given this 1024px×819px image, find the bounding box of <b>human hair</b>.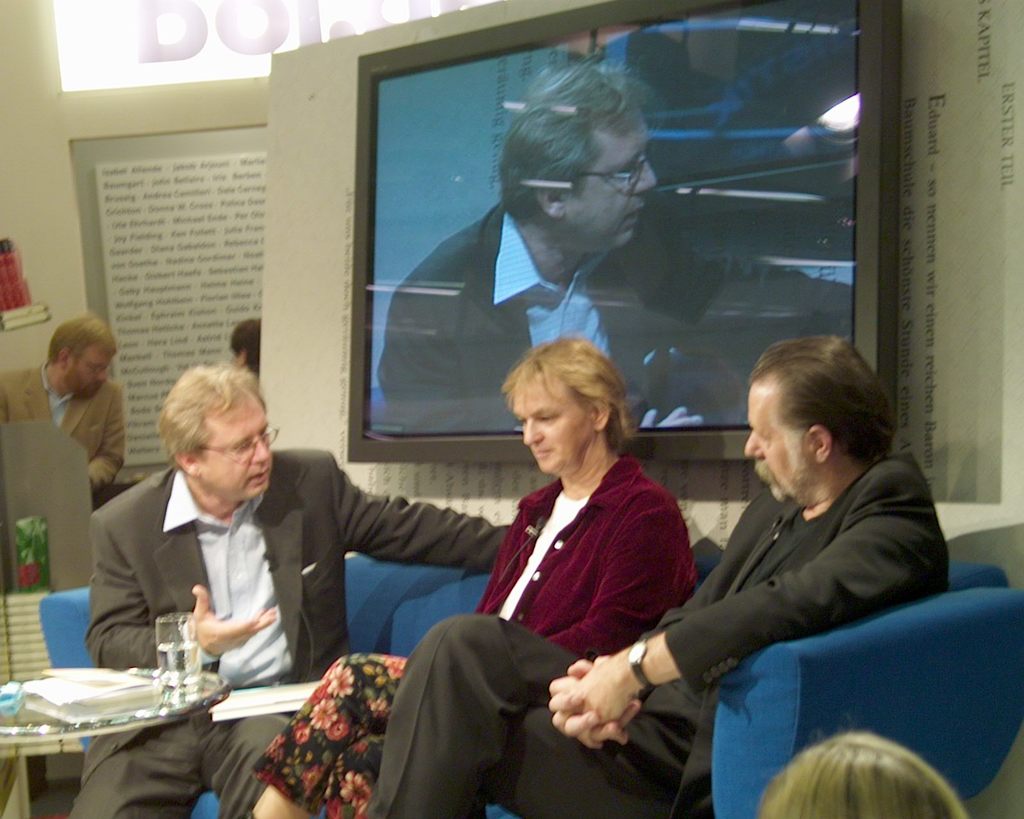
500:334:630:443.
